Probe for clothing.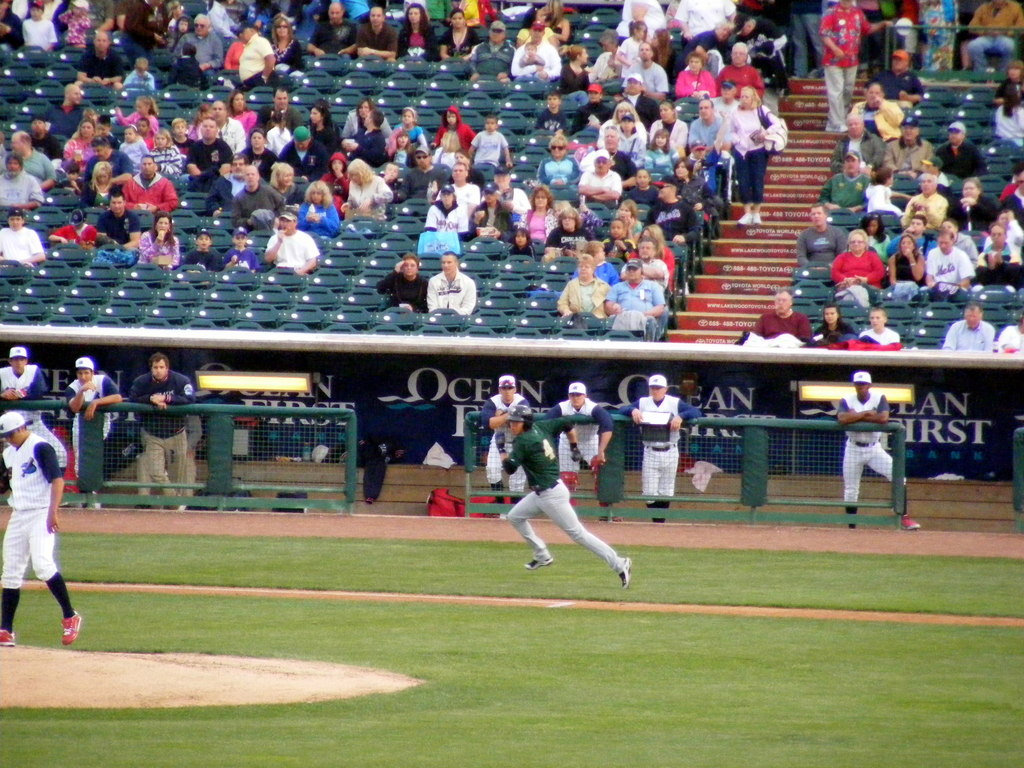
Probe result: pyautogui.locateOnScreen(639, 245, 673, 278).
